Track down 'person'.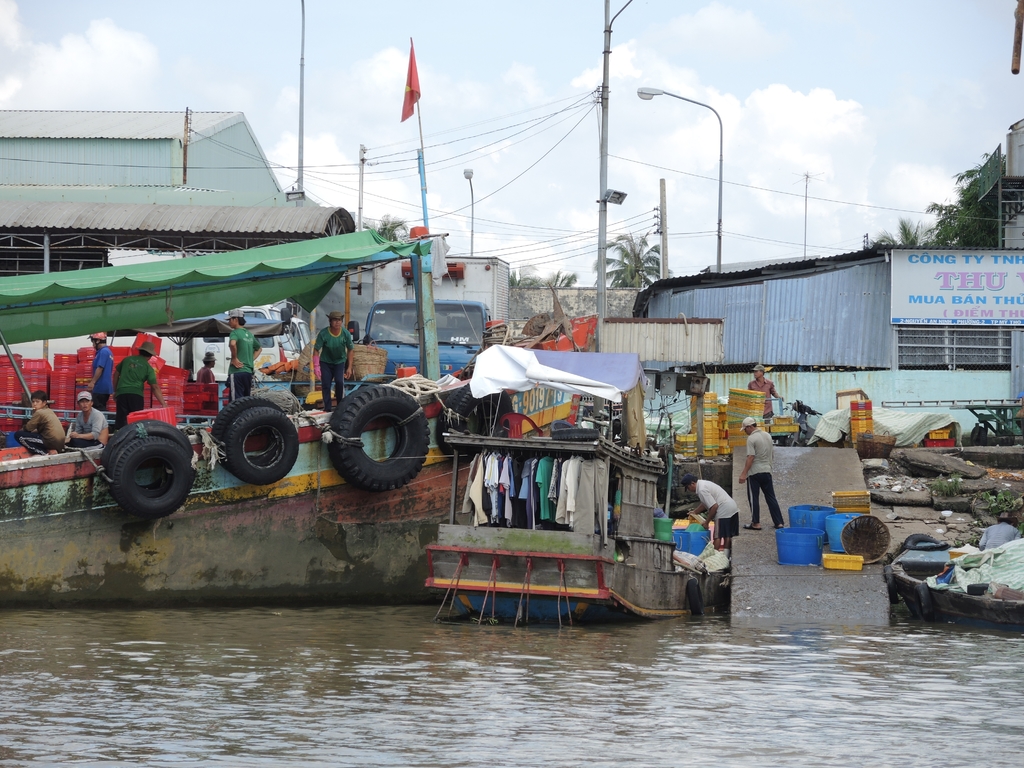
Tracked to 680,471,743,559.
